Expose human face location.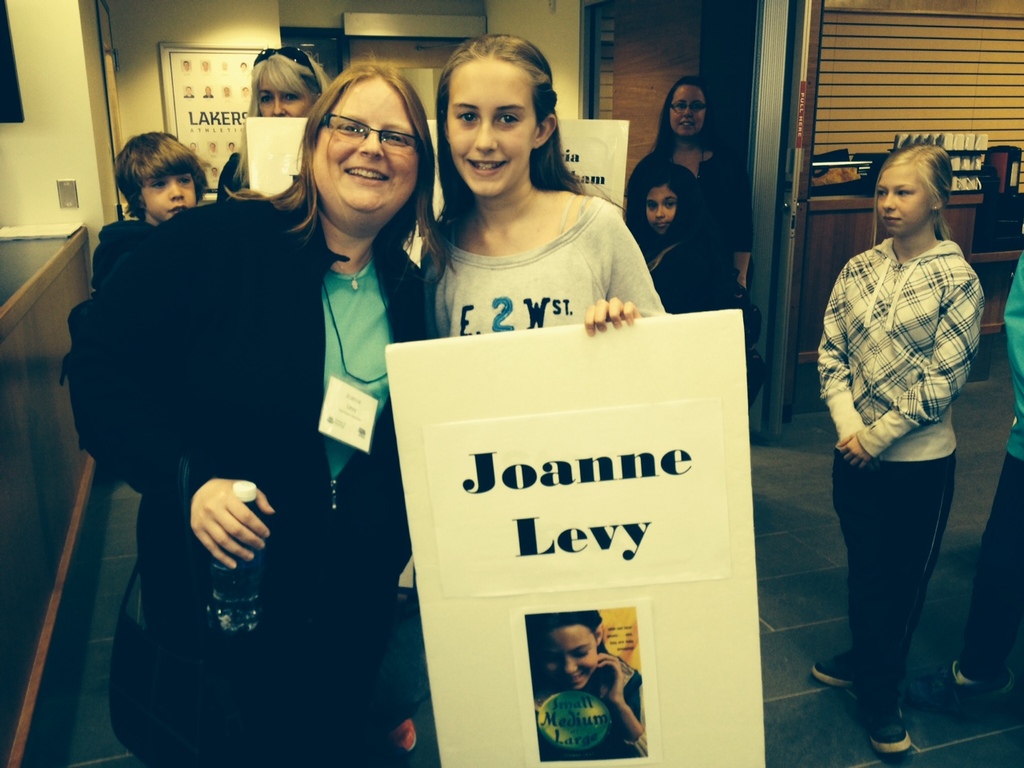
Exposed at [446, 54, 539, 194].
